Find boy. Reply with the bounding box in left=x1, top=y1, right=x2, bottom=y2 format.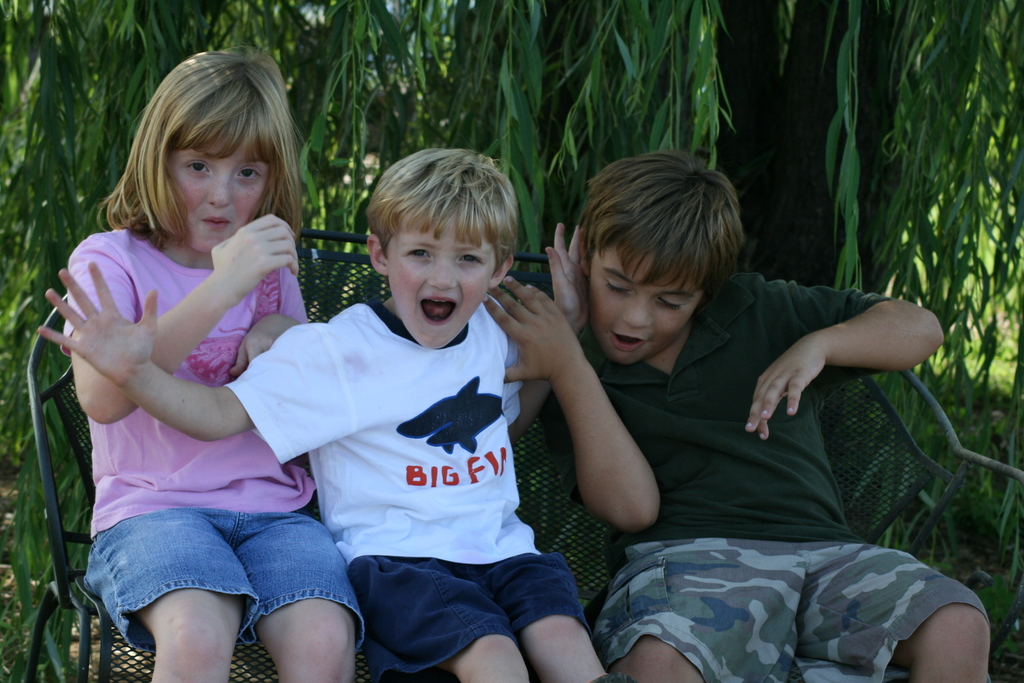
left=476, top=152, right=990, bottom=682.
